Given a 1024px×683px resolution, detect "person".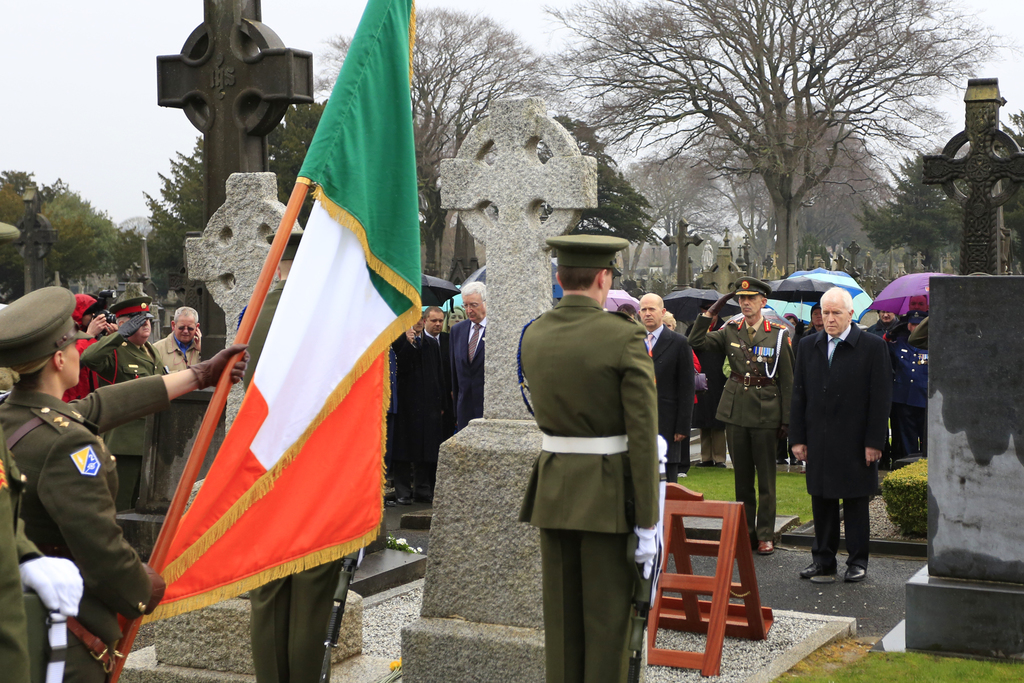
bbox=[455, 283, 490, 420].
